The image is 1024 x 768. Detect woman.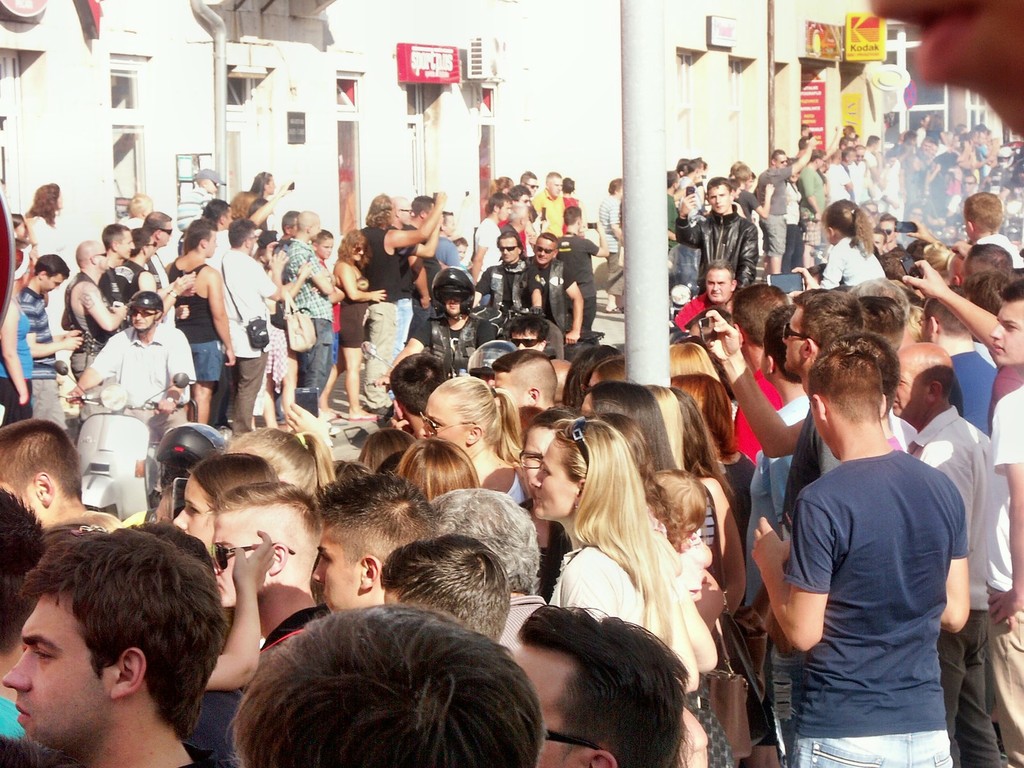
Detection: l=180, t=452, r=278, b=574.
